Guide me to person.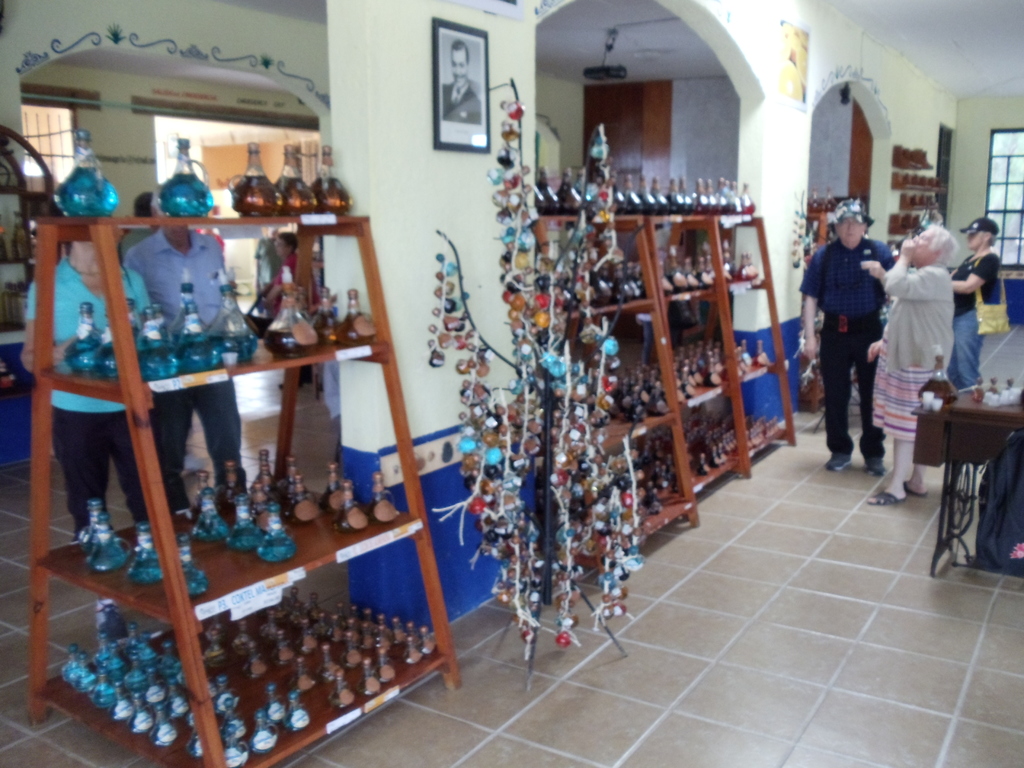
Guidance: 118,203,250,516.
